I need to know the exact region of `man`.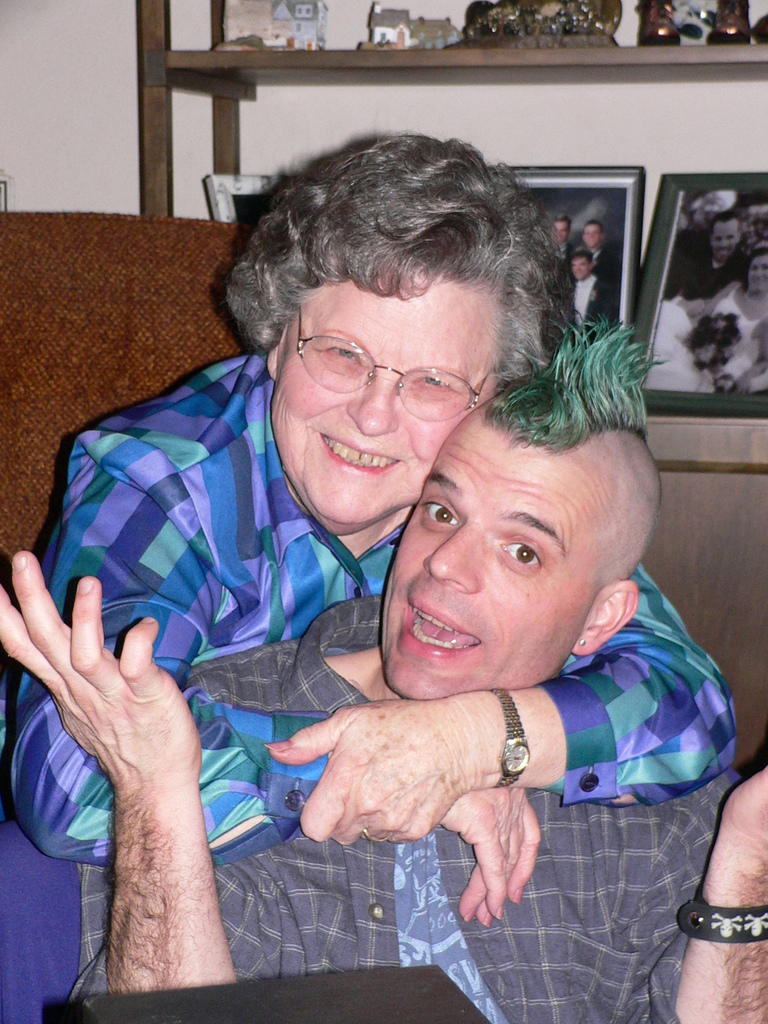
Region: l=0, t=312, r=767, b=1021.
